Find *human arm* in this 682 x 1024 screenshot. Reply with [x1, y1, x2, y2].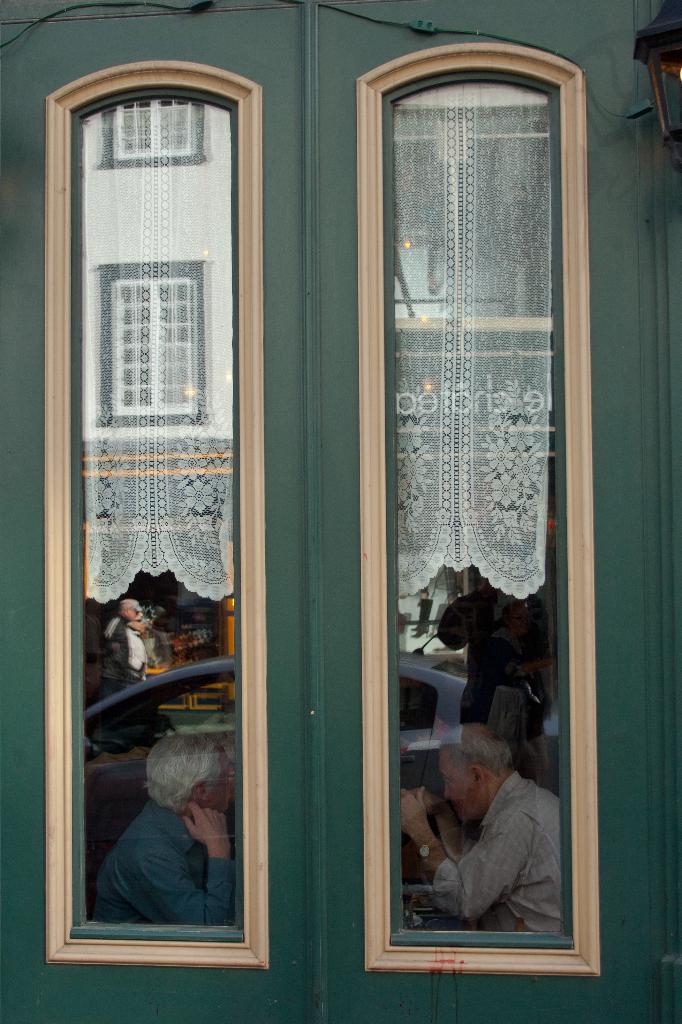
[139, 801, 244, 937].
